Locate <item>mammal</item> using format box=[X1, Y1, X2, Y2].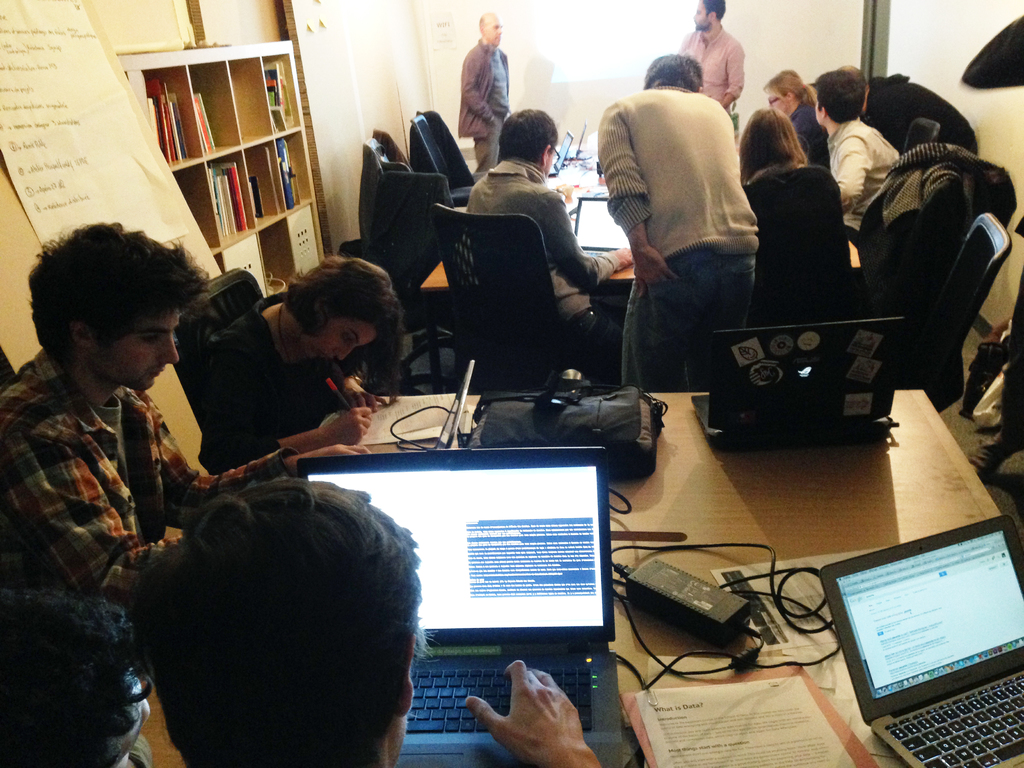
box=[734, 110, 823, 212].
